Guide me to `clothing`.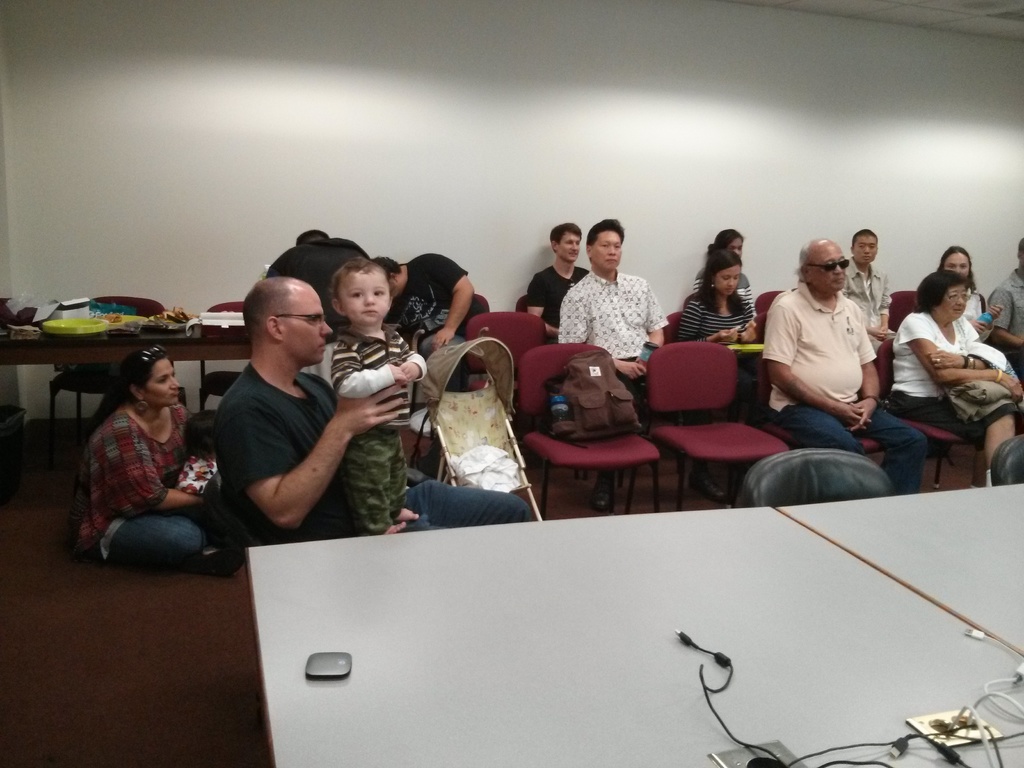
Guidance: Rect(67, 399, 216, 576).
